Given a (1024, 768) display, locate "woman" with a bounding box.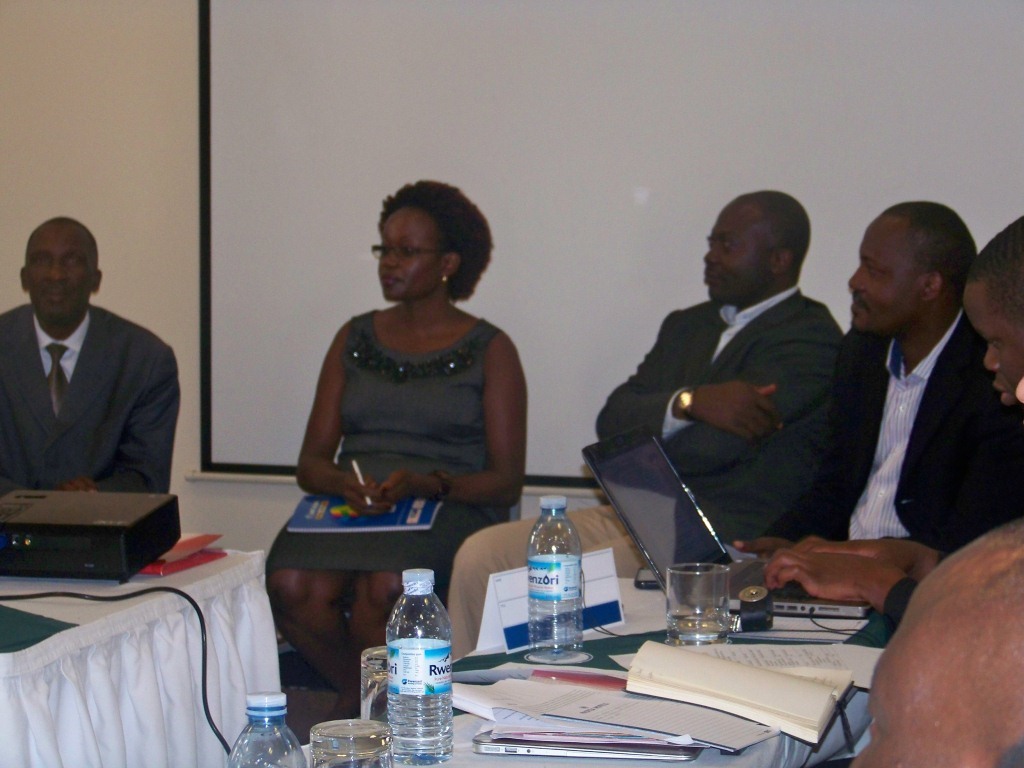
Located: crop(265, 185, 543, 623).
